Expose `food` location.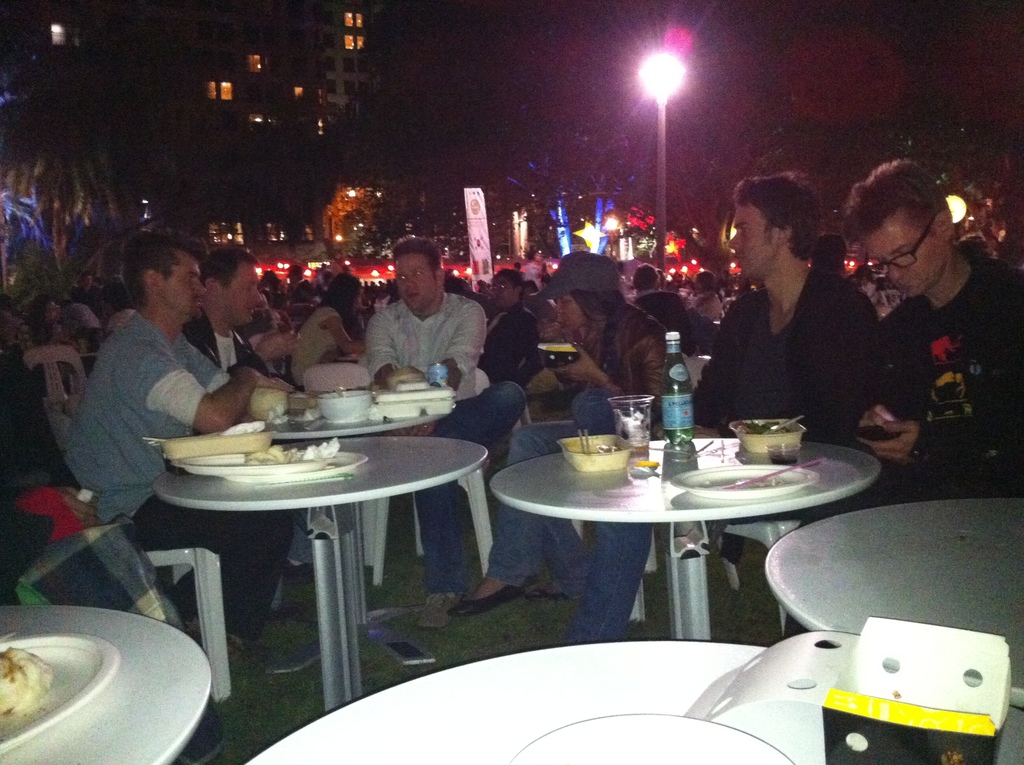
Exposed at 387, 362, 422, 378.
